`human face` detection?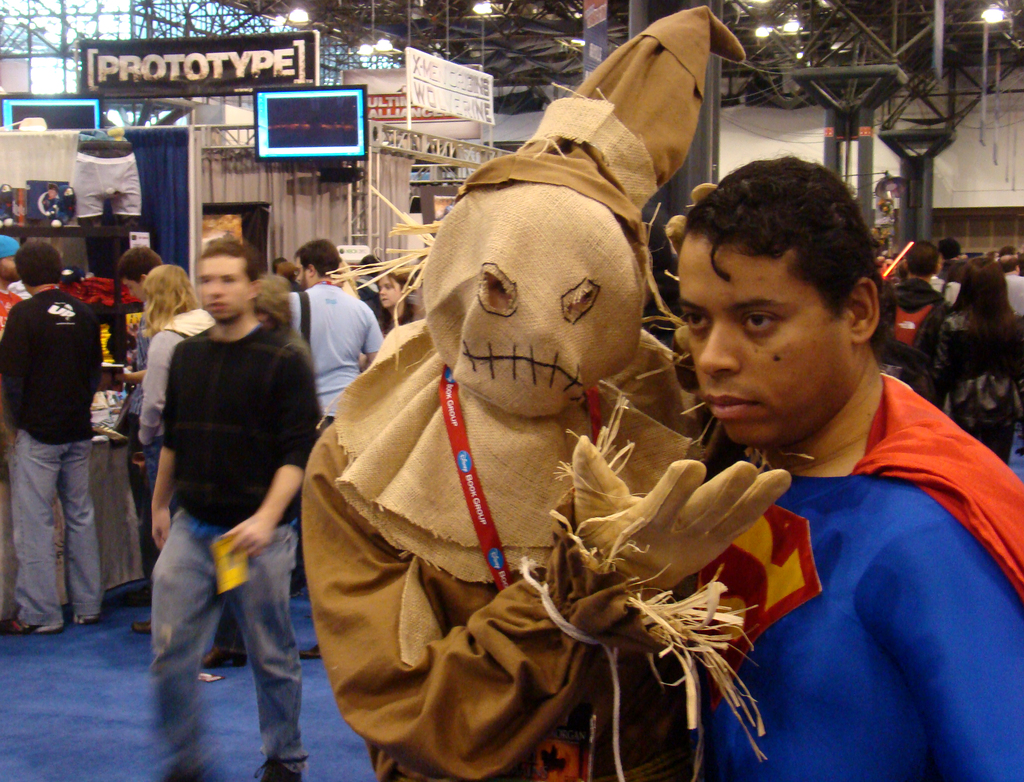
left=289, top=253, right=316, bottom=294
